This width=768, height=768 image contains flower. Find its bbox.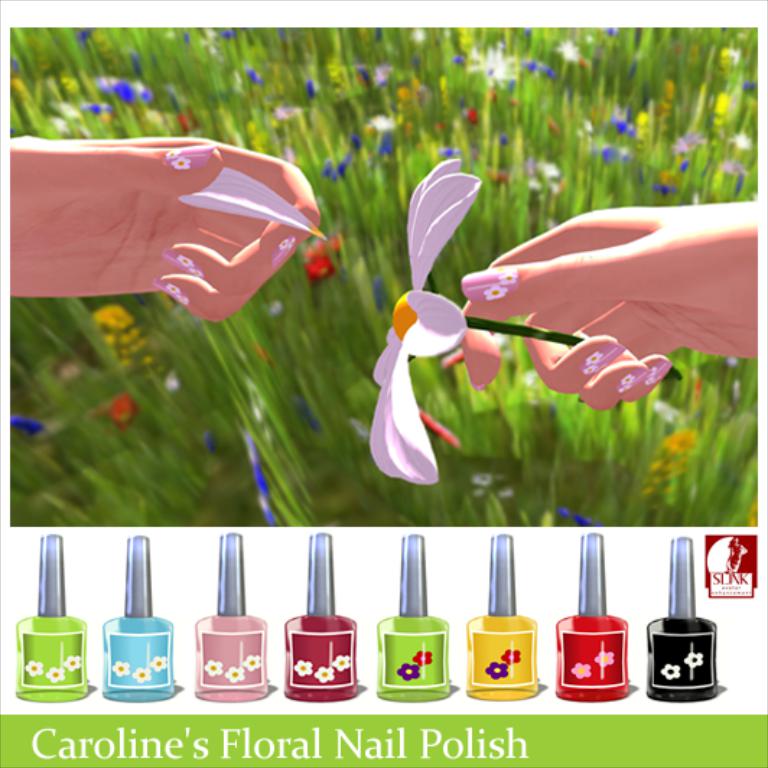
region(225, 664, 244, 683).
